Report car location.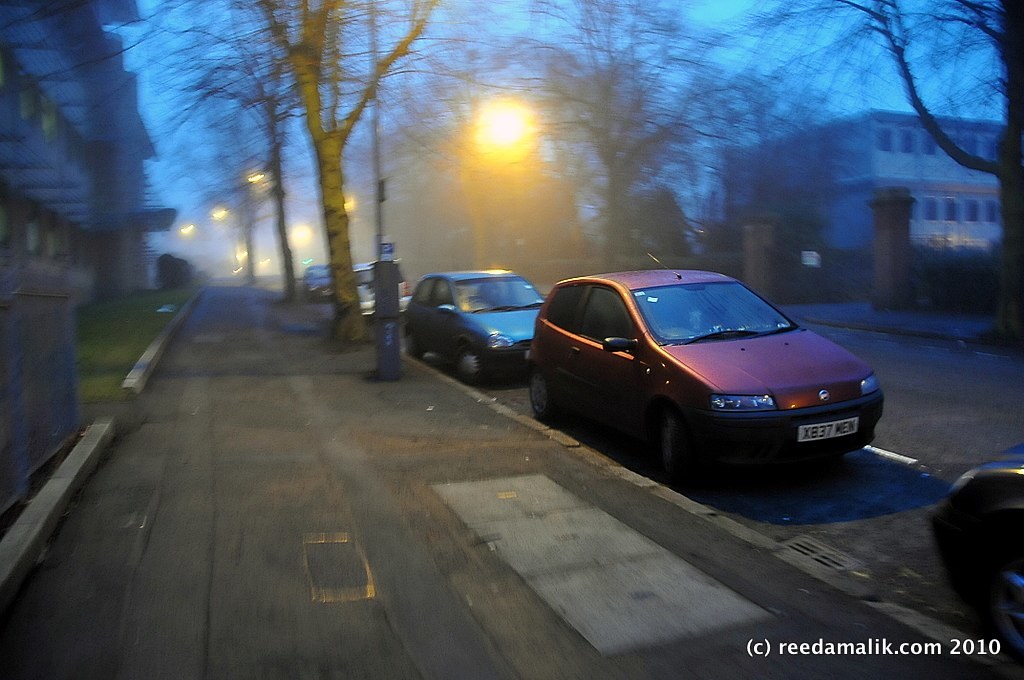
Report: [301,264,337,302].
